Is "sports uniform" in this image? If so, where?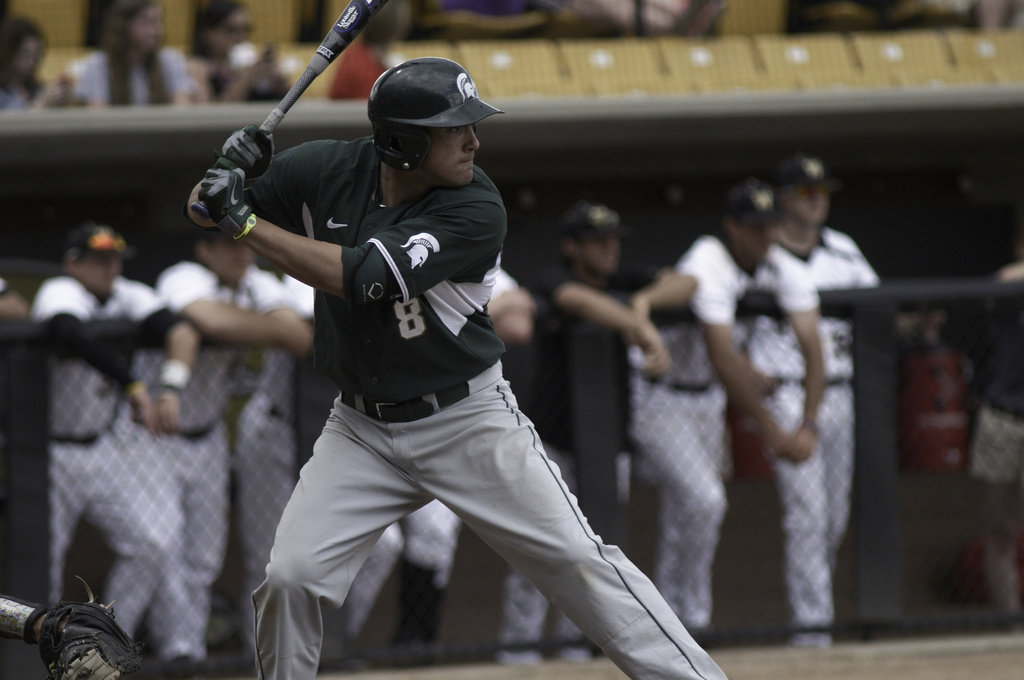
Yes, at {"x1": 38, "y1": 266, "x2": 182, "y2": 641}.
